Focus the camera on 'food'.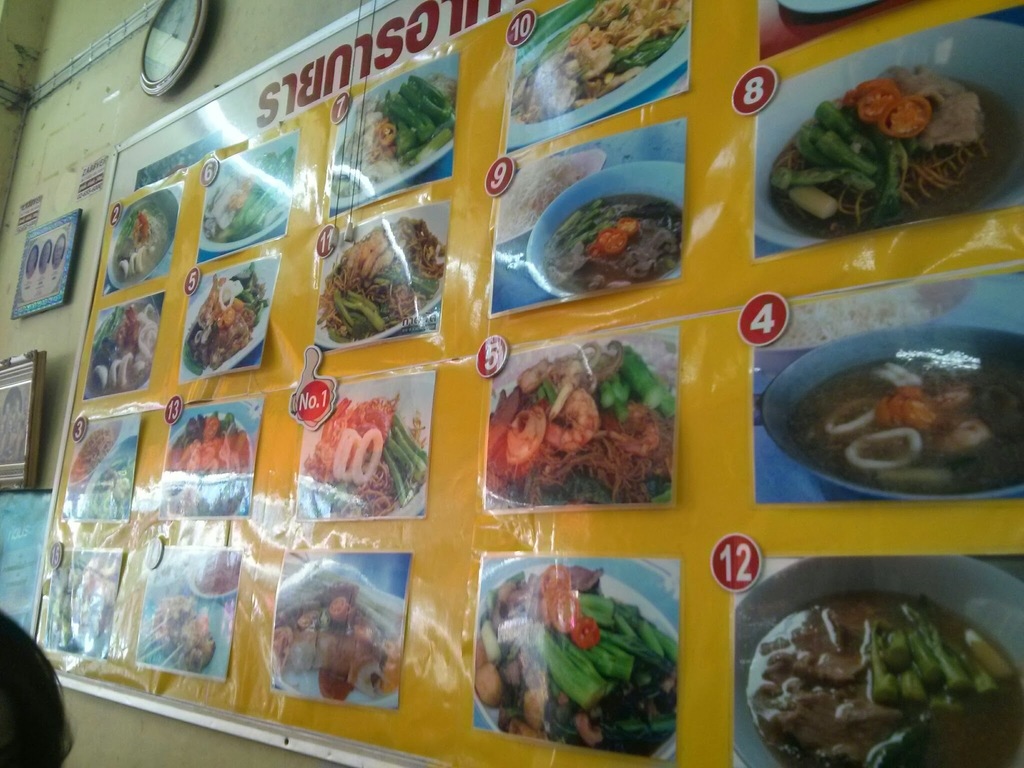
Focus region: select_region(202, 140, 292, 238).
